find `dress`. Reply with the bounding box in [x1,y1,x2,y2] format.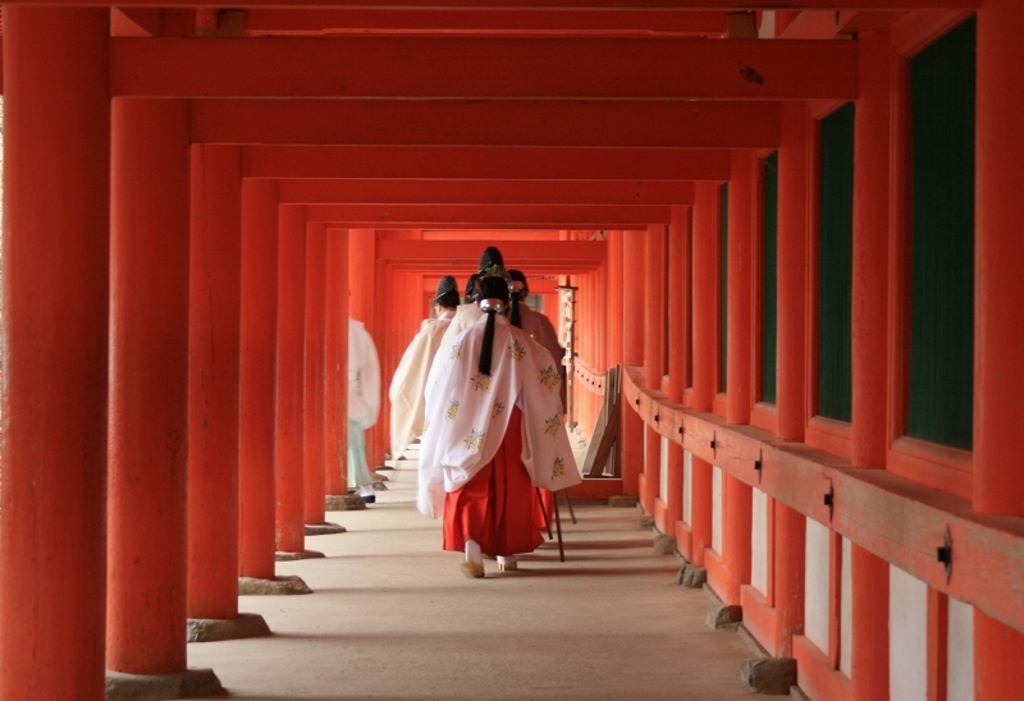
[402,298,589,558].
